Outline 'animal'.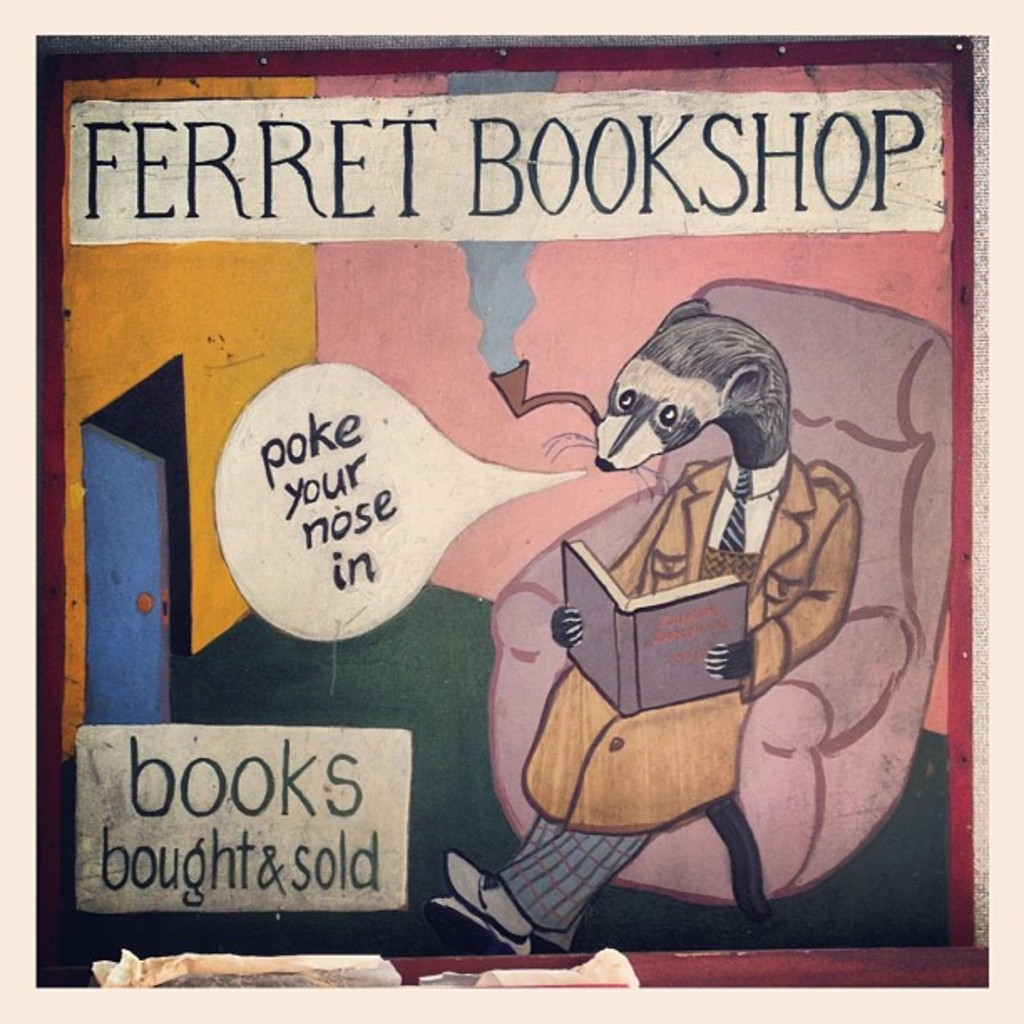
Outline: left=428, top=300, right=860, bottom=960.
